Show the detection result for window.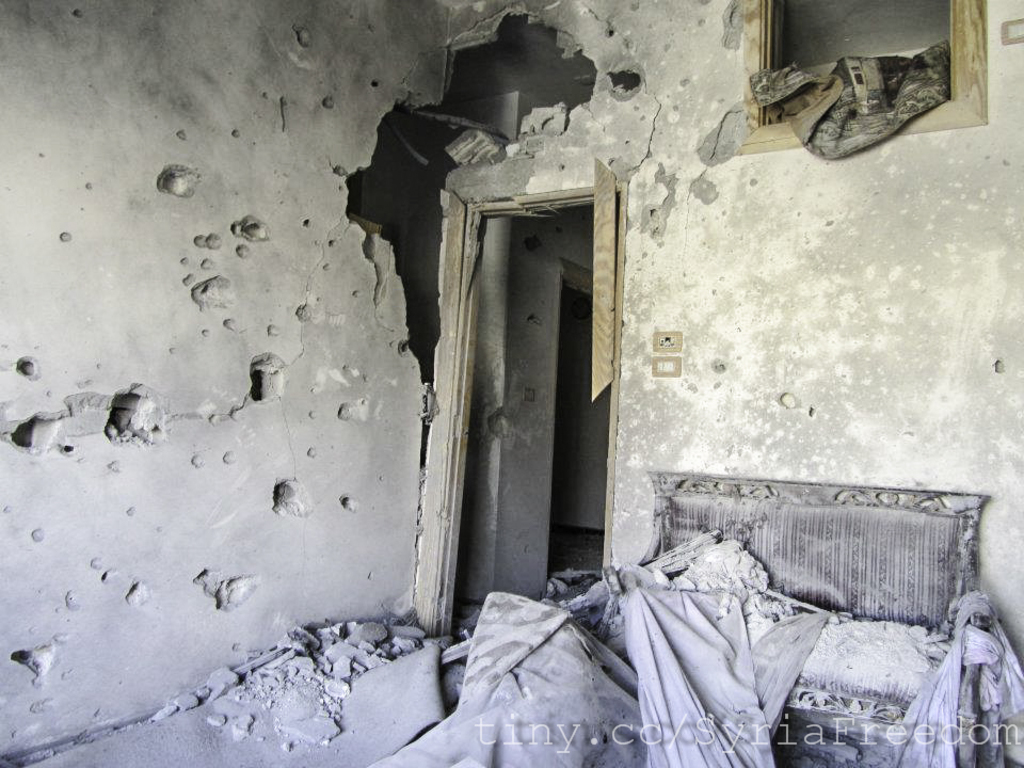
<region>738, 0, 986, 147</region>.
